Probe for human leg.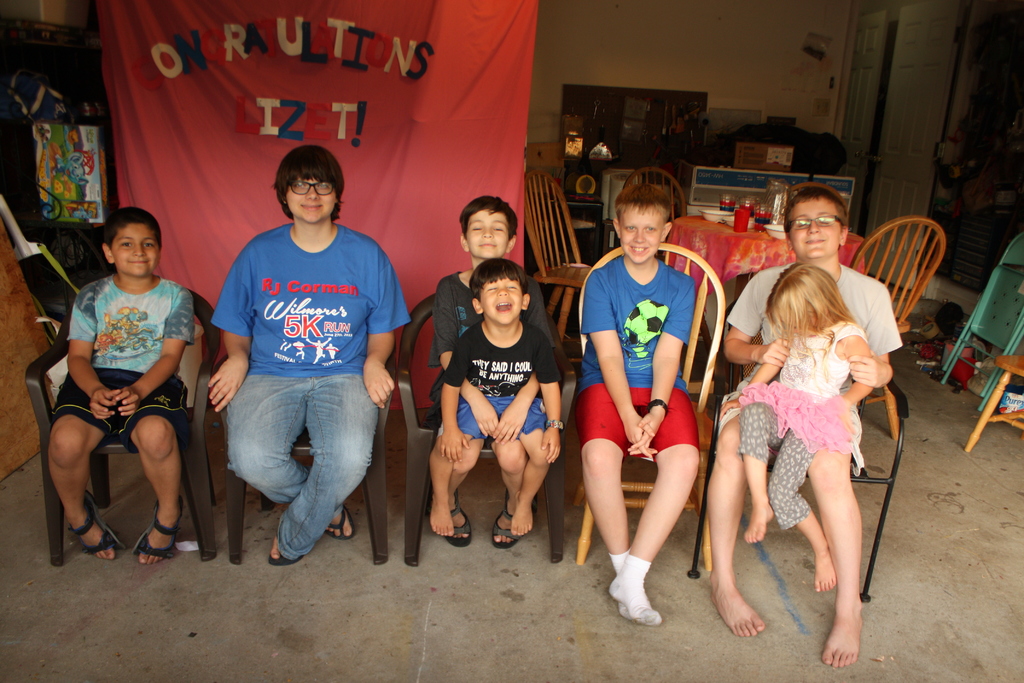
Probe result: {"x1": 580, "y1": 383, "x2": 664, "y2": 625}.
